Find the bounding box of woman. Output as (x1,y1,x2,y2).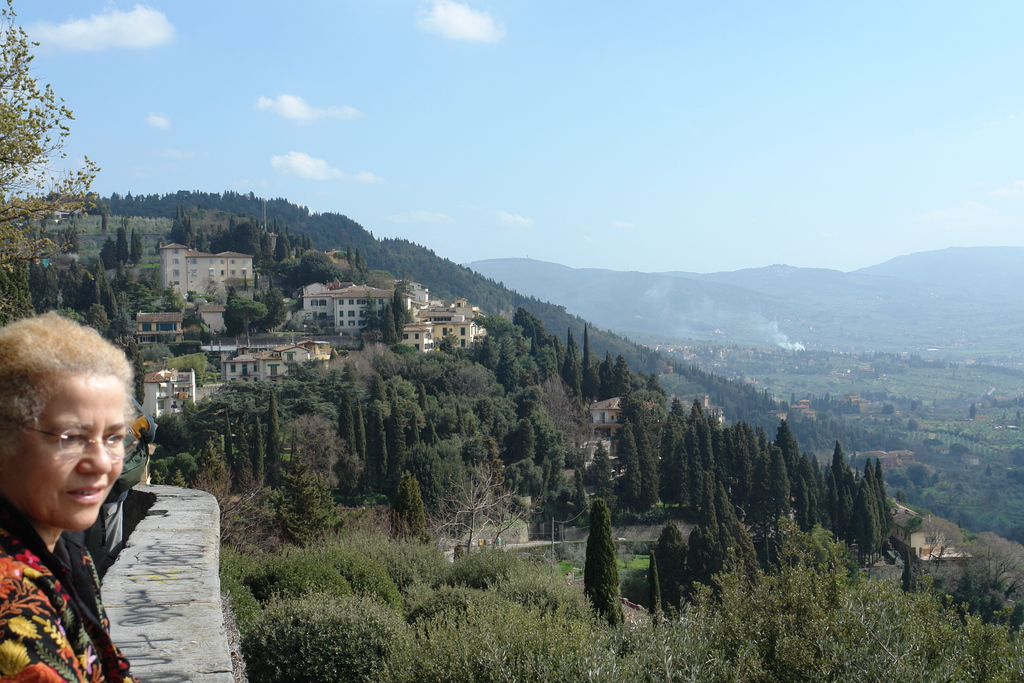
(0,302,182,680).
